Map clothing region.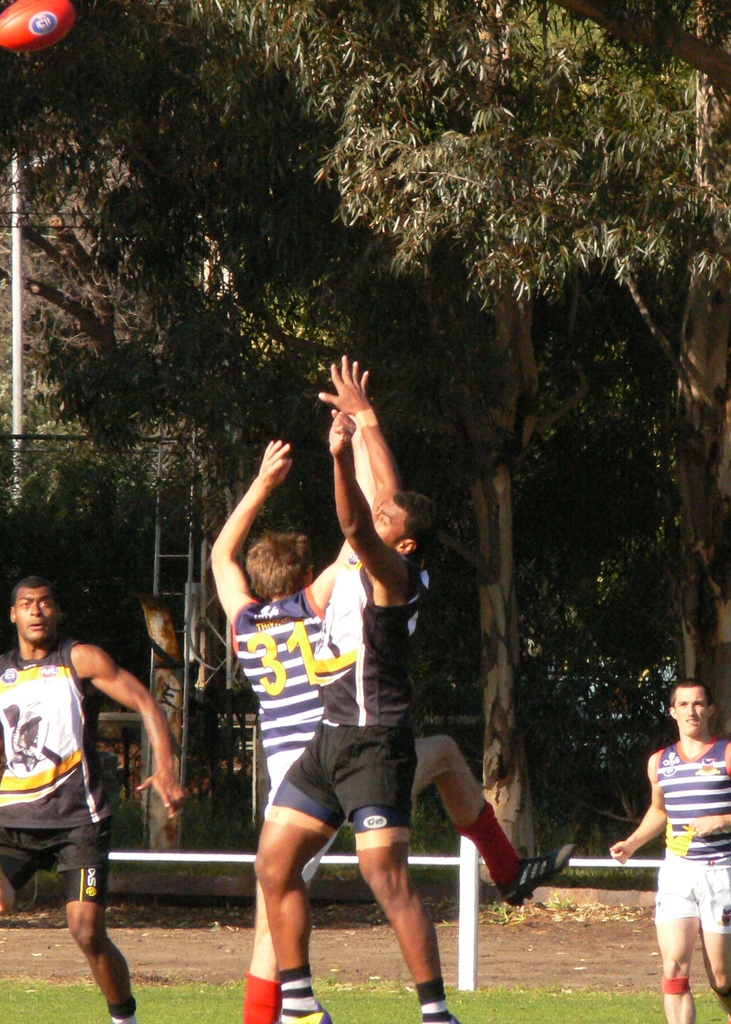
Mapped to bbox(653, 733, 730, 938).
